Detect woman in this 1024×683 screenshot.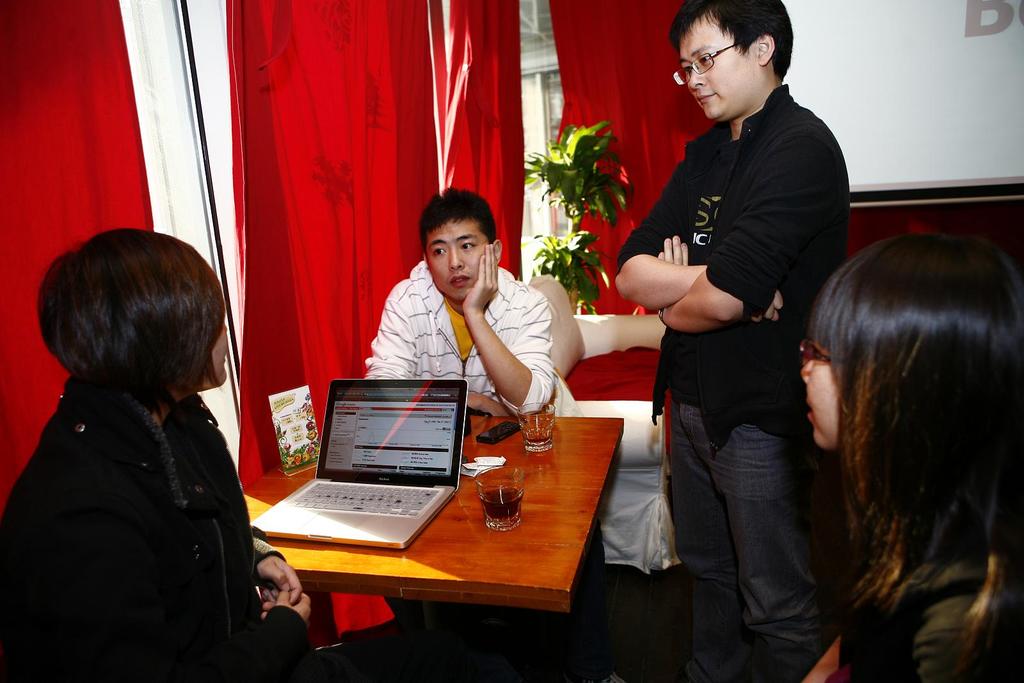
Detection: (x1=795, y1=235, x2=1023, y2=682).
